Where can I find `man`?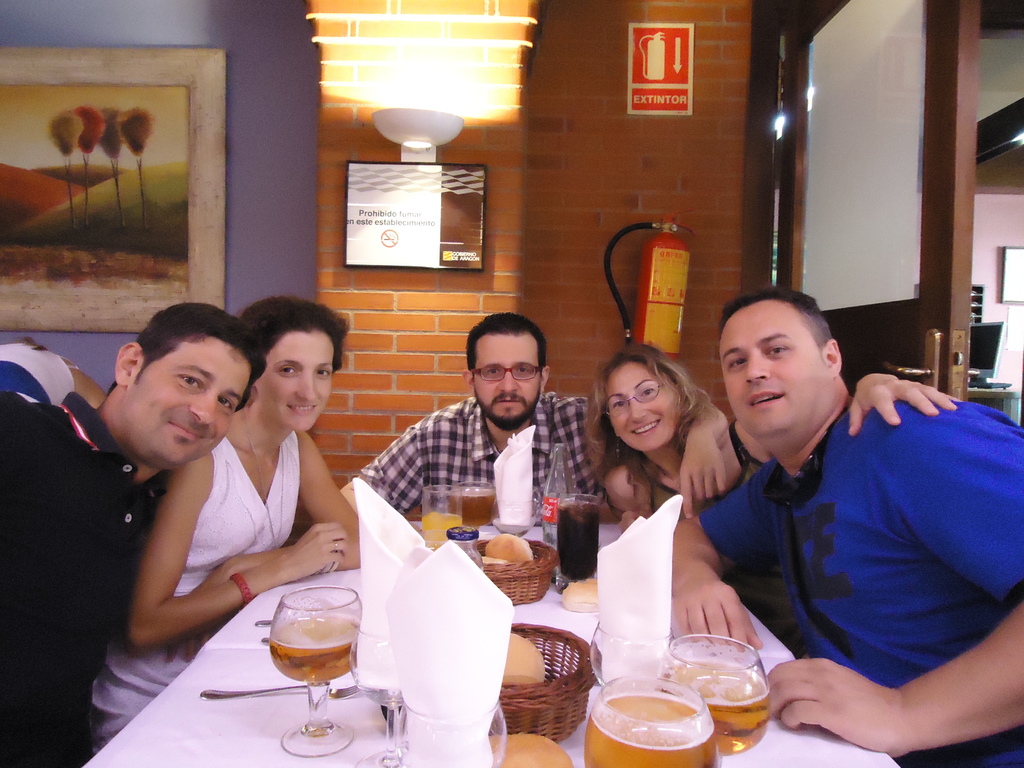
You can find it at (x1=339, y1=312, x2=729, y2=519).
